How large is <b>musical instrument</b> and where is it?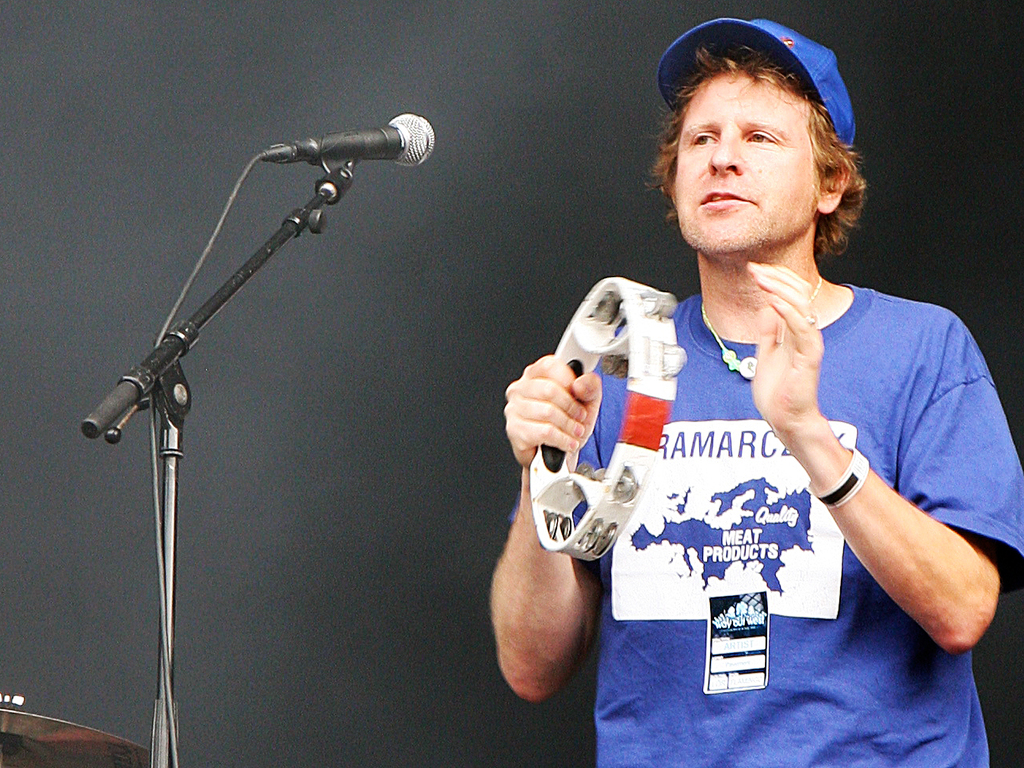
Bounding box: (x1=525, y1=279, x2=687, y2=571).
